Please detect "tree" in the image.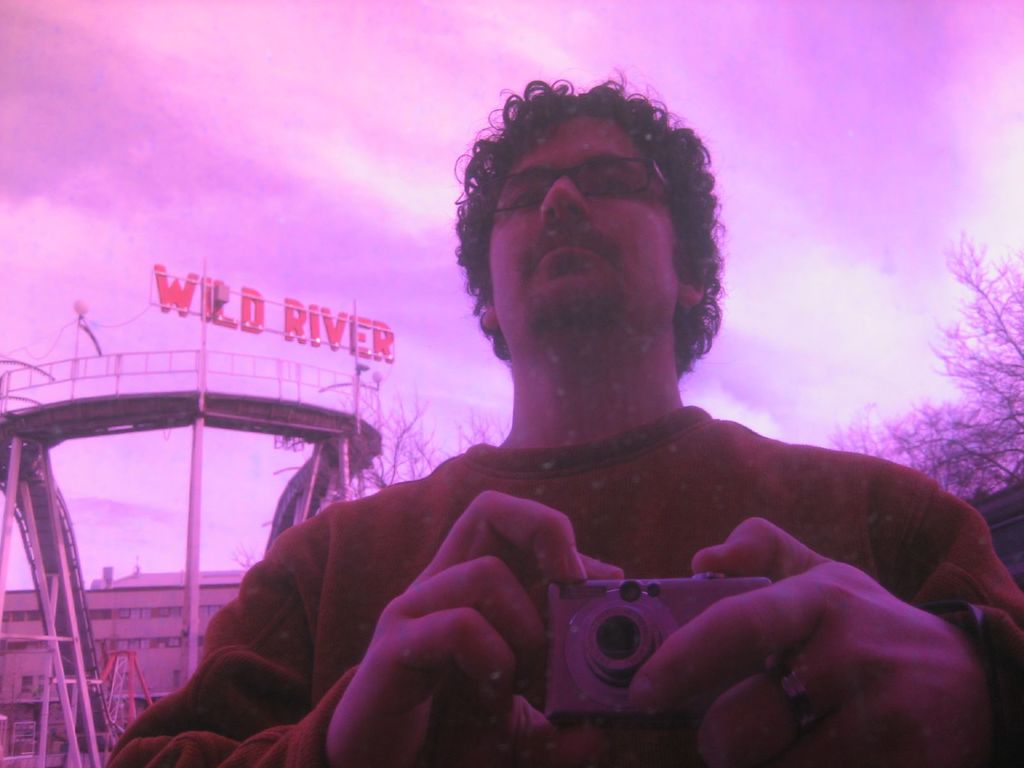
{"left": 436, "top": 425, "right": 509, "bottom": 445}.
